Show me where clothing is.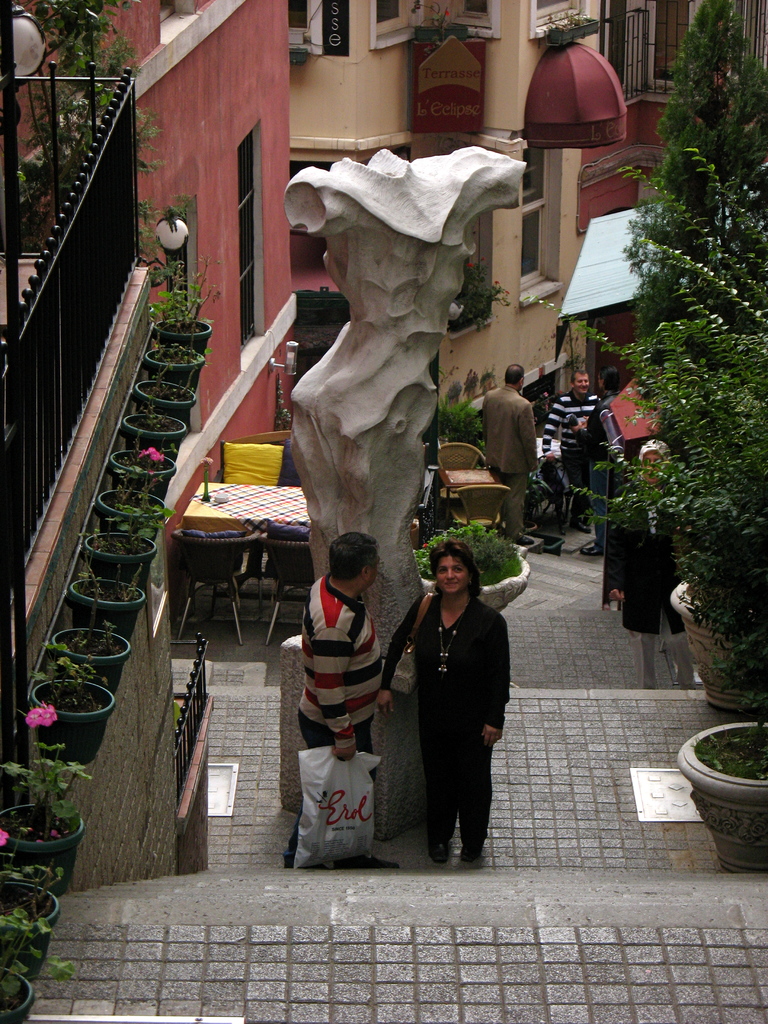
clothing is at 482, 387, 541, 543.
